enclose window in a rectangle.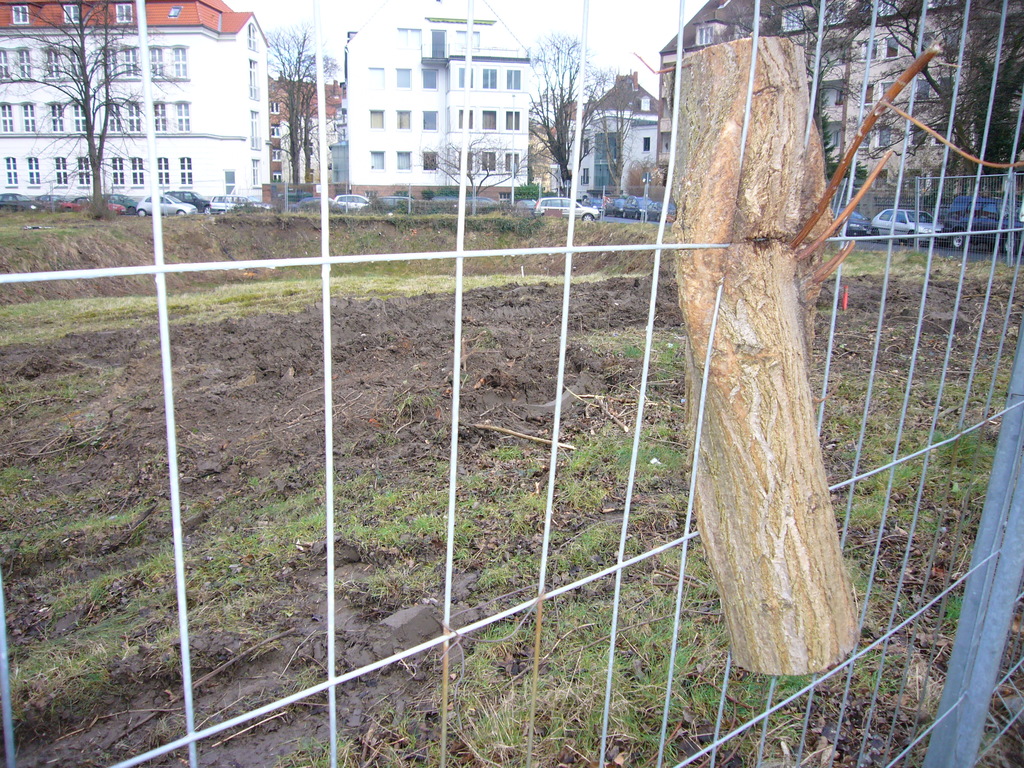
<box>0,45,14,80</box>.
